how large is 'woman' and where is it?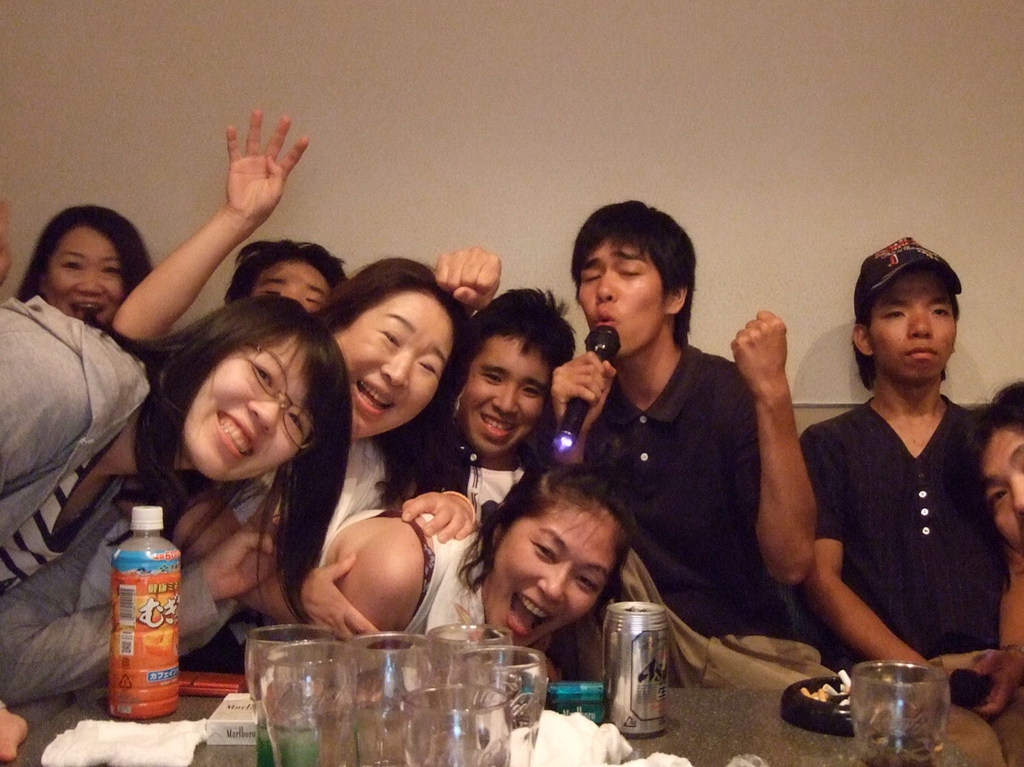
Bounding box: [14, 205, 156, 326].
